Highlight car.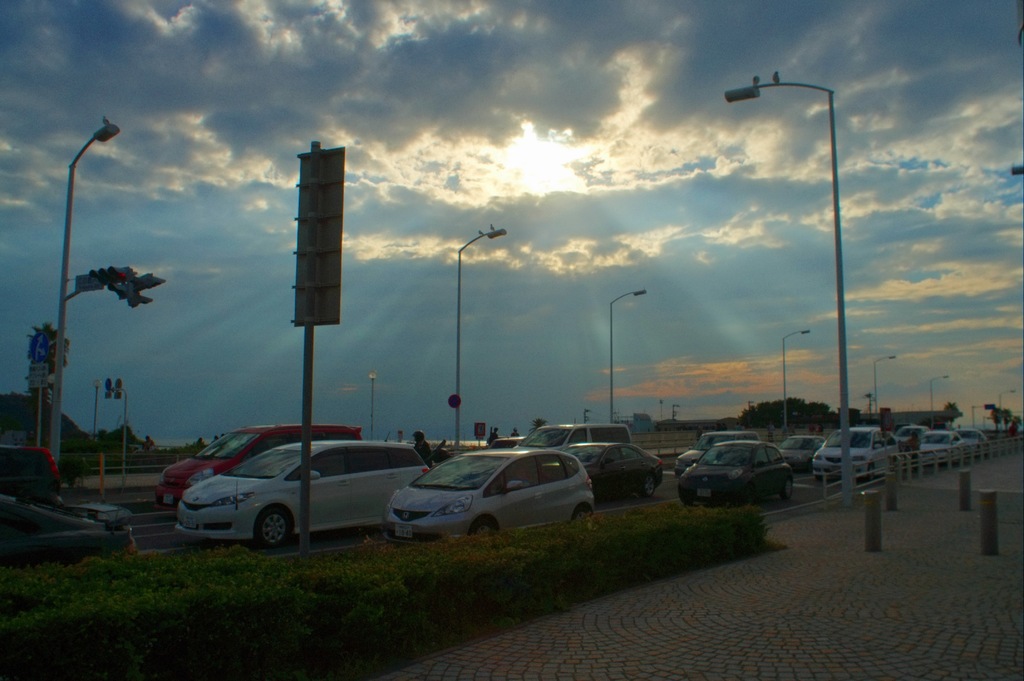
Highlighted region: (left=372, top=443, right=602, bottom=548).
